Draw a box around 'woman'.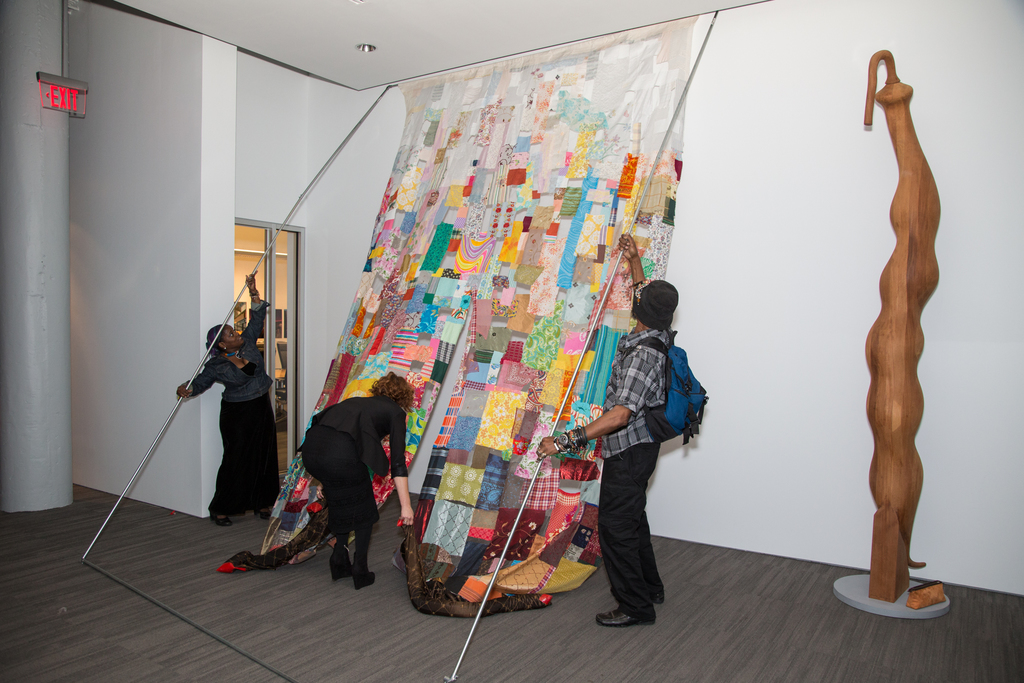
[175, 265, 282, 527].
